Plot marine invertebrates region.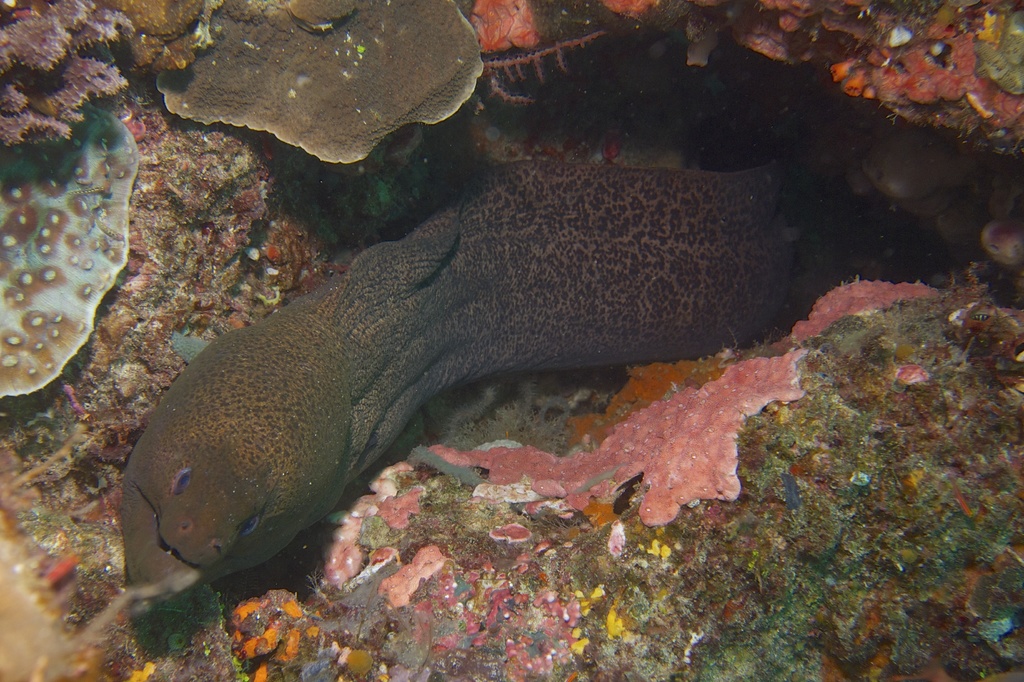
Plotted at 589/0/700/56.
